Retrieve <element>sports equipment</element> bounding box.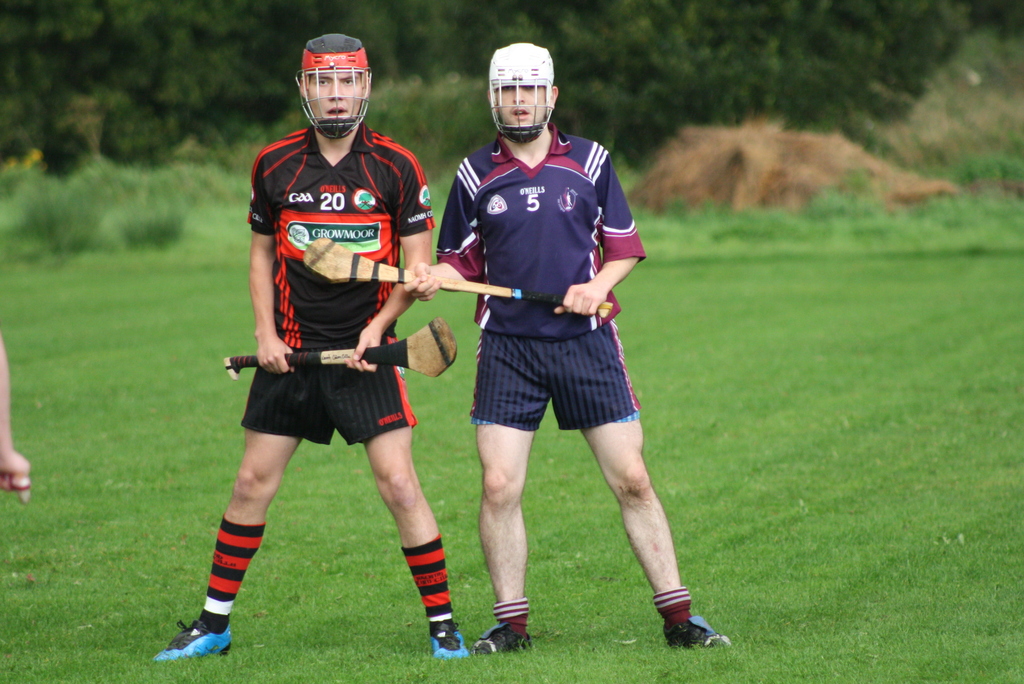
Bounding box: 296, 32, 373, 142.
